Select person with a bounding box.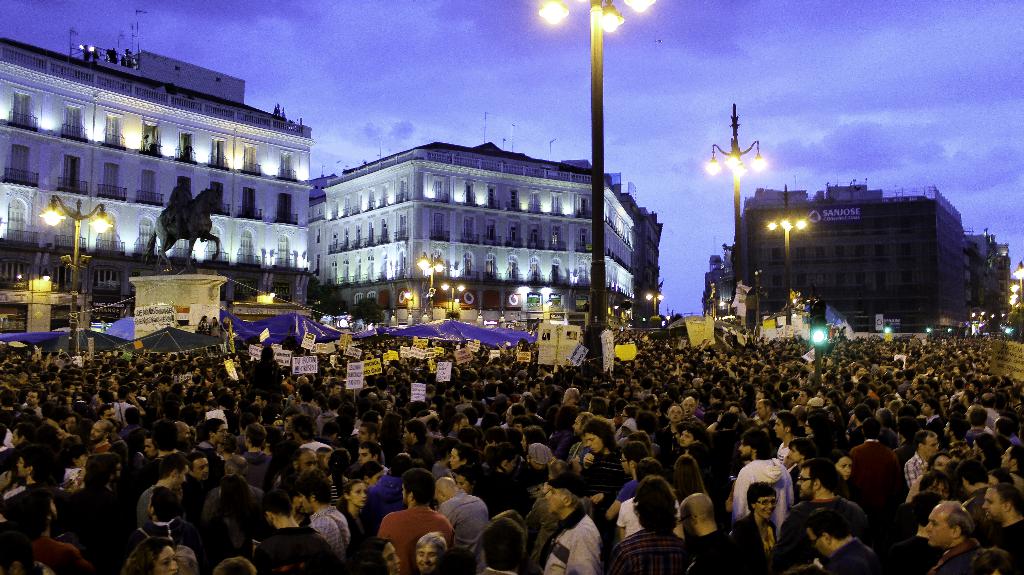
[803, 513, 881, 567].
